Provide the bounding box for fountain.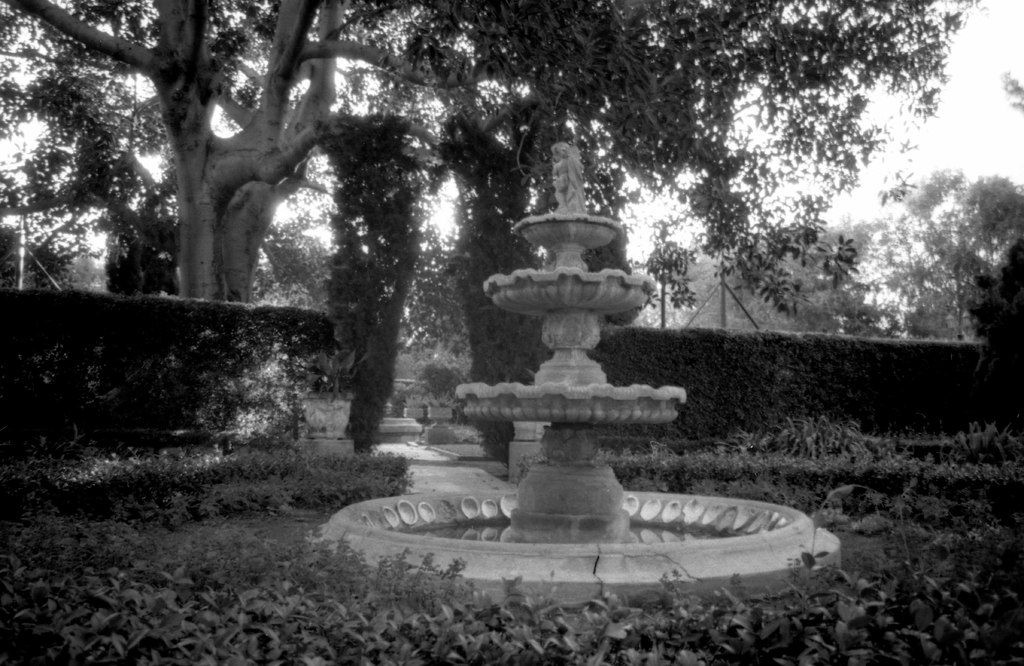
pyautogui.locateOnScreen(209, 81, 848, 628).
